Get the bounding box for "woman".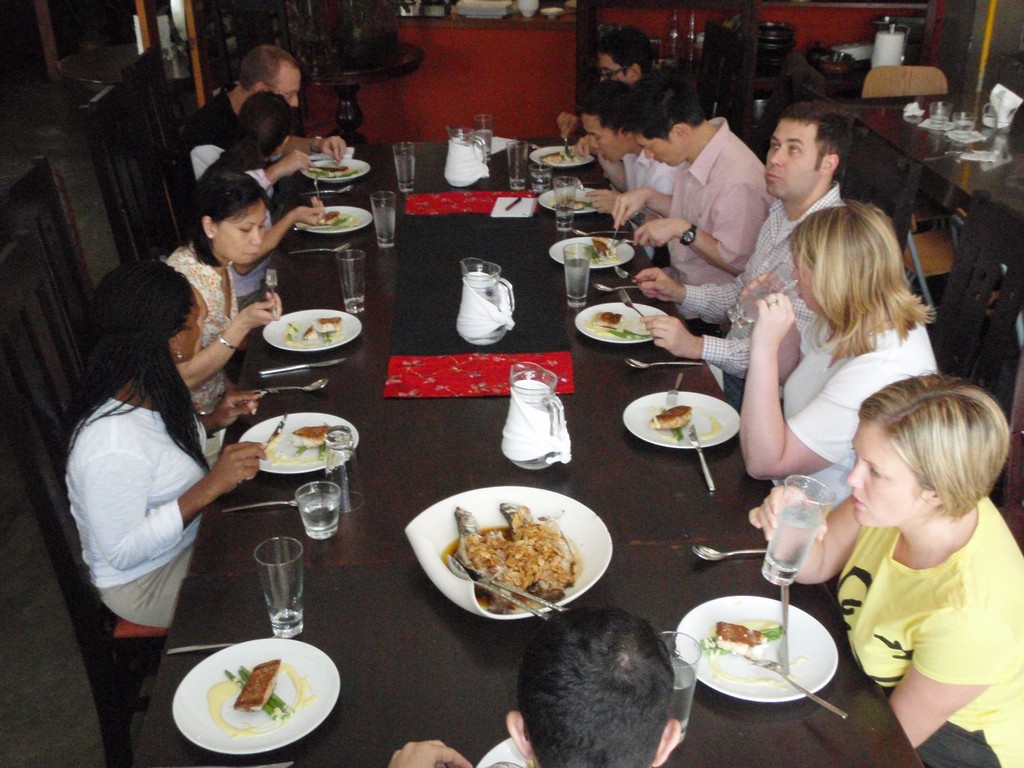
rect(738, 198, 945, 511).
